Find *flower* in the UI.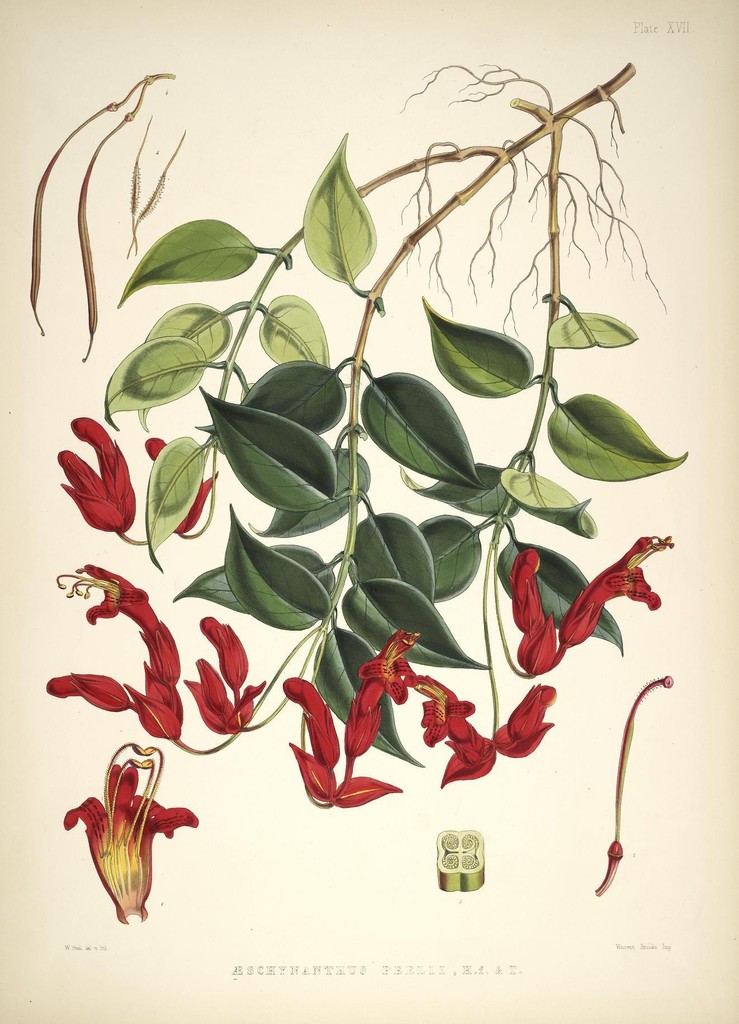
UI element at 48:412:134:532.
